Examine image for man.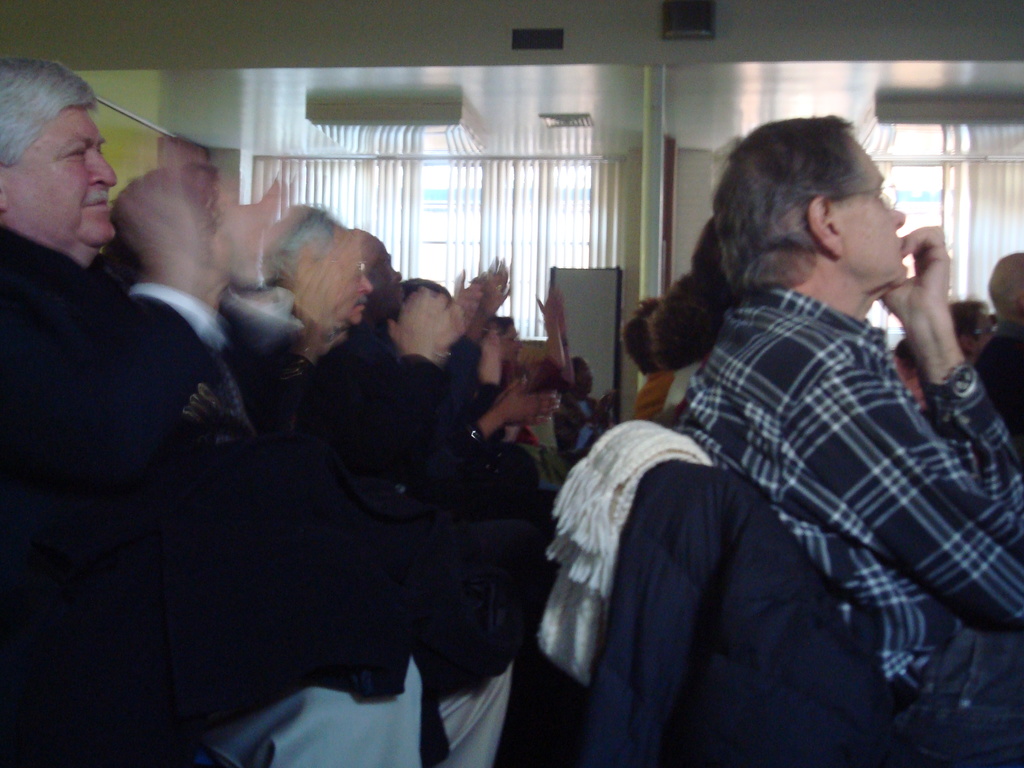
Examination result: <box>683,117,1023,767</box>.
